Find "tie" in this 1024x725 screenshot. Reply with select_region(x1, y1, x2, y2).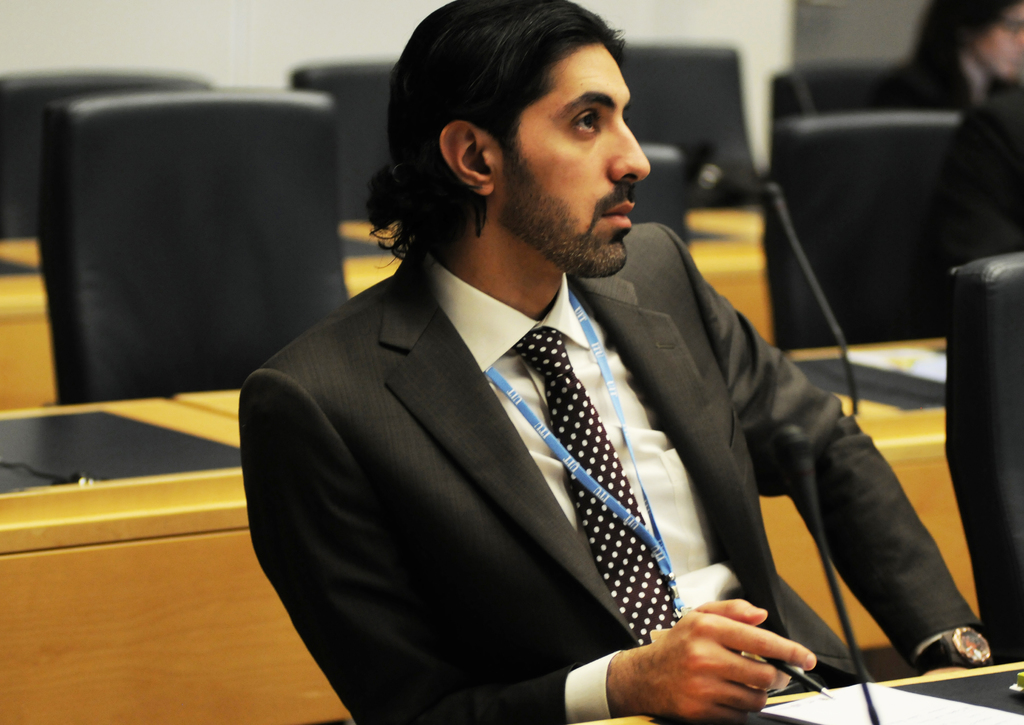
select_region(509, 323, 680, 646).
